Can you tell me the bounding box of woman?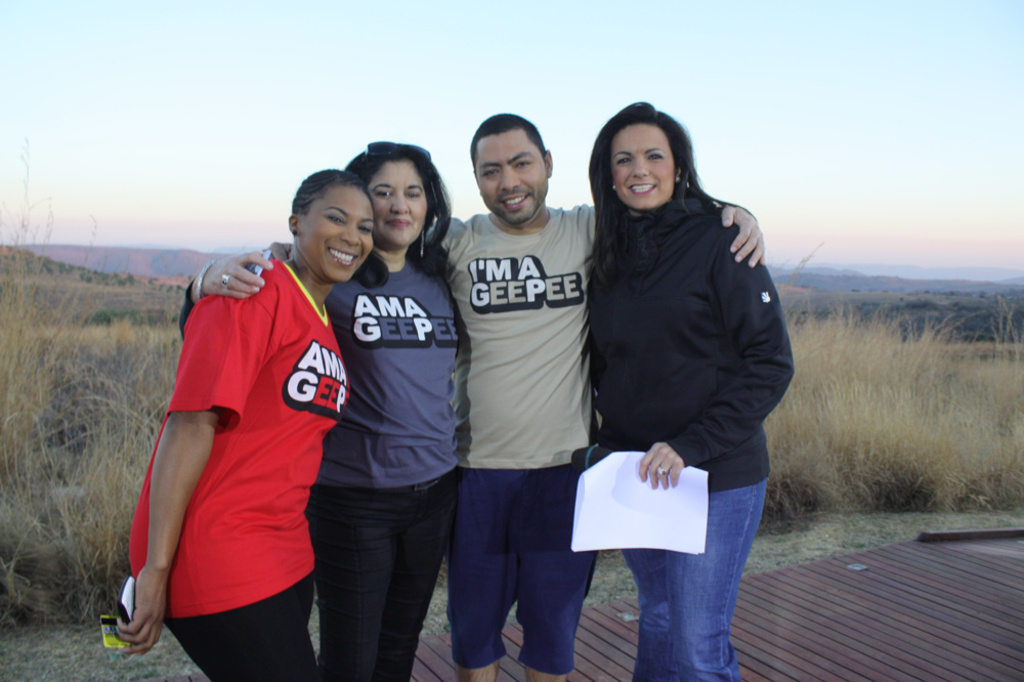
(176, 142, 470, 681).
